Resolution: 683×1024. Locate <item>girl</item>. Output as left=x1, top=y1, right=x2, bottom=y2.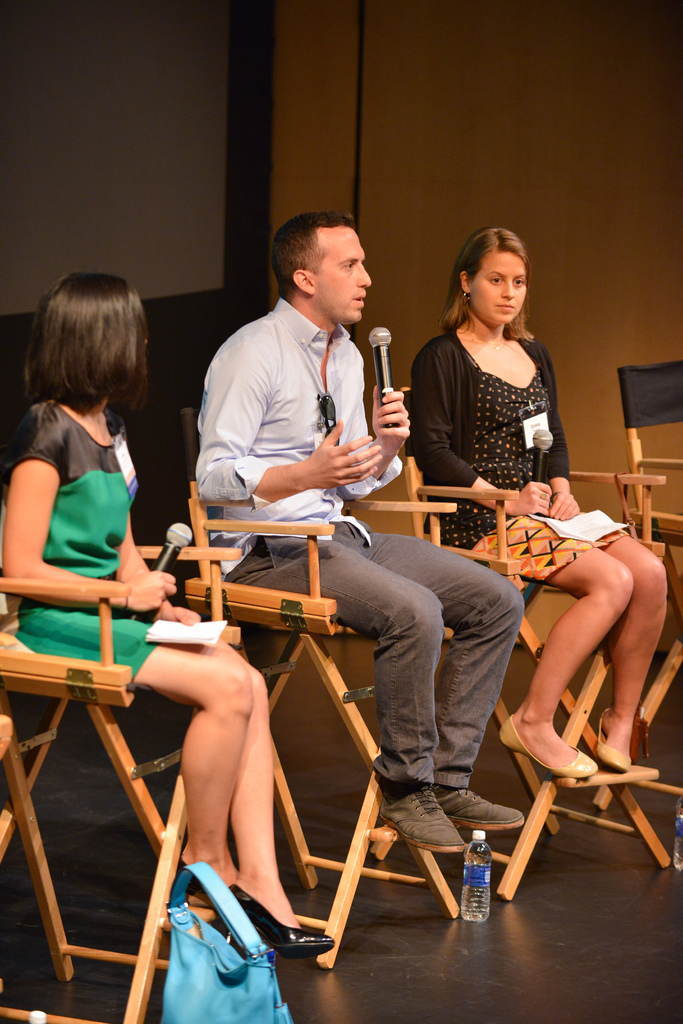
left=400, top=225, right=670, bottom=787.
